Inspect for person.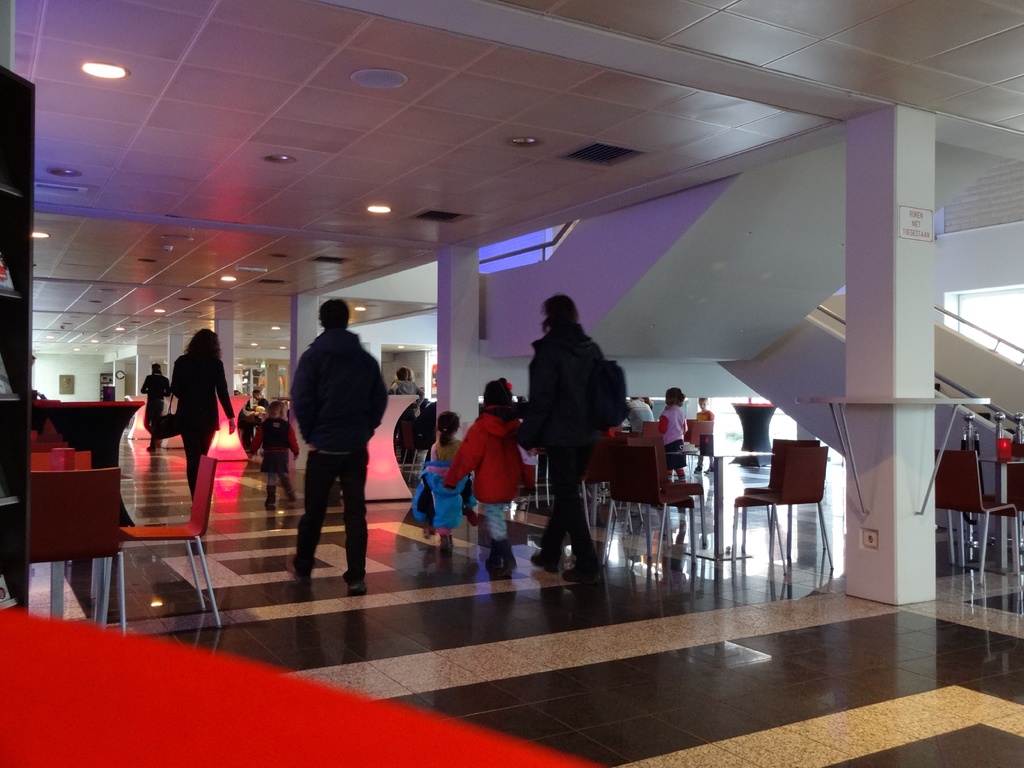
Inspection: [413,393,478,525].
